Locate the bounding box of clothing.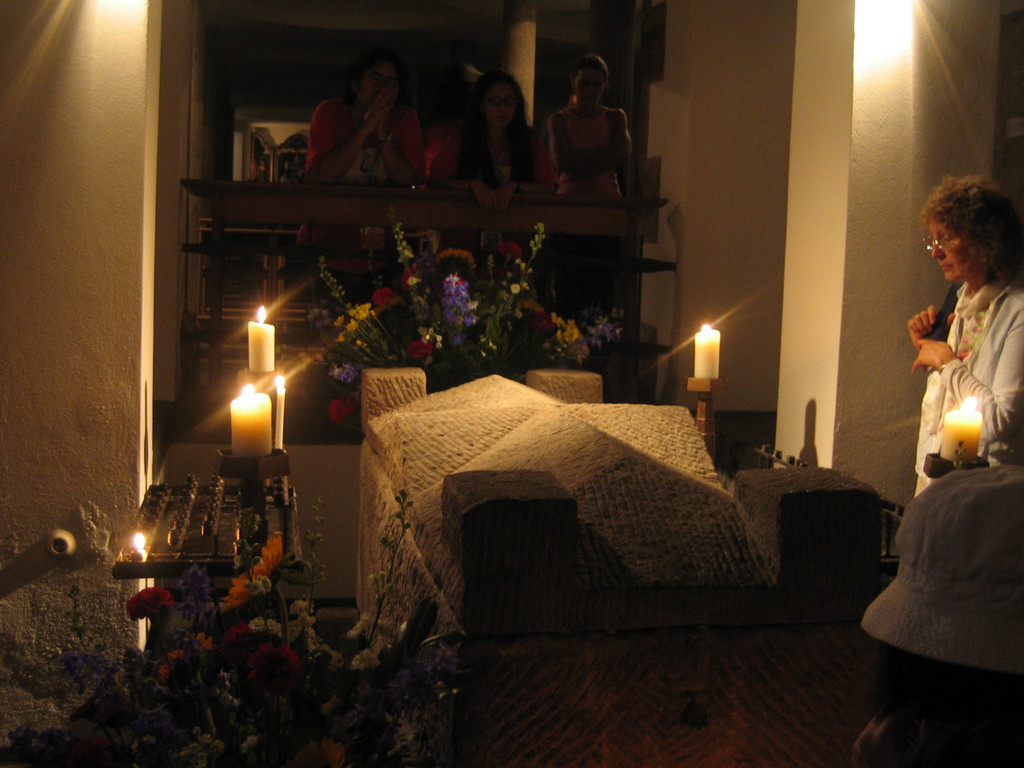
Bounding box: region(845, 710, 948, 767).
